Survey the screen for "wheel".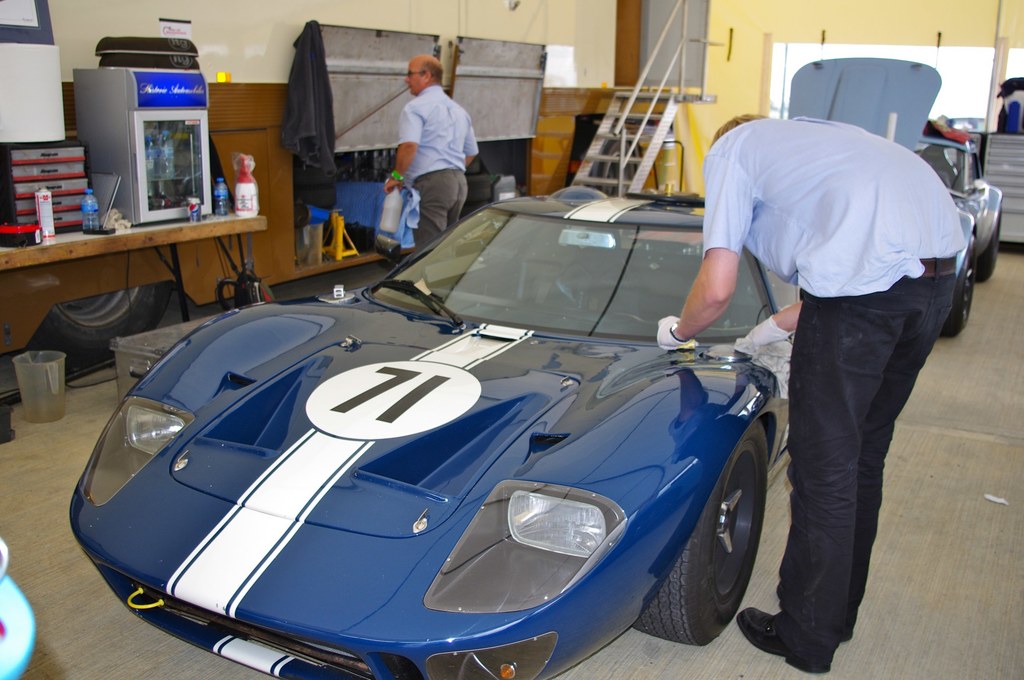
Survey found: (32, 284, 172, 364).
